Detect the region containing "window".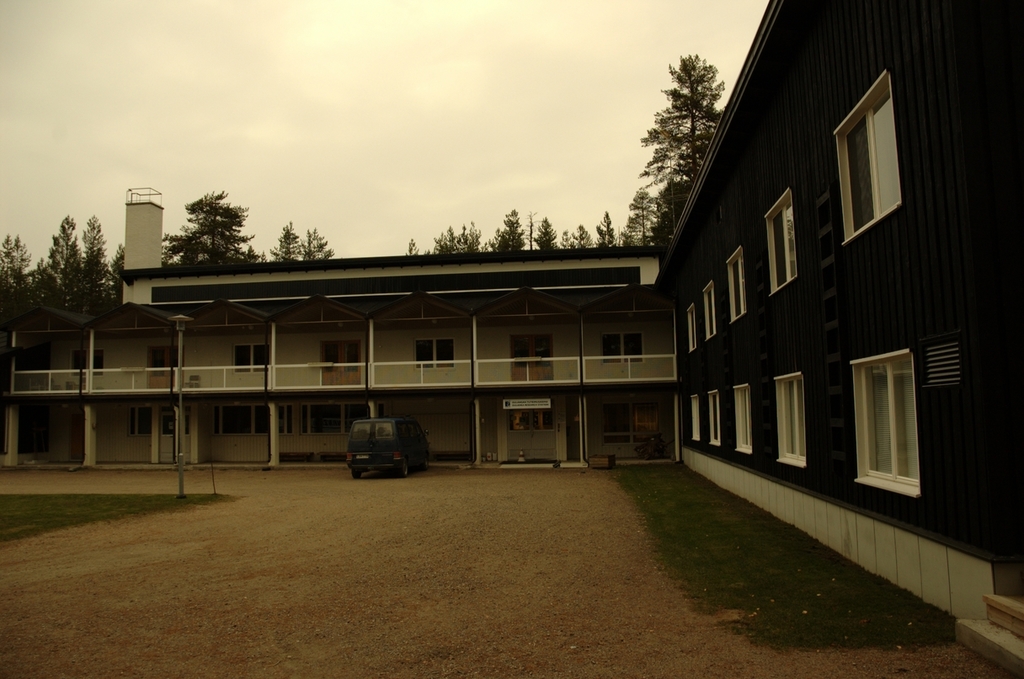
(left=689, top=395, right=701, bottom=444).
